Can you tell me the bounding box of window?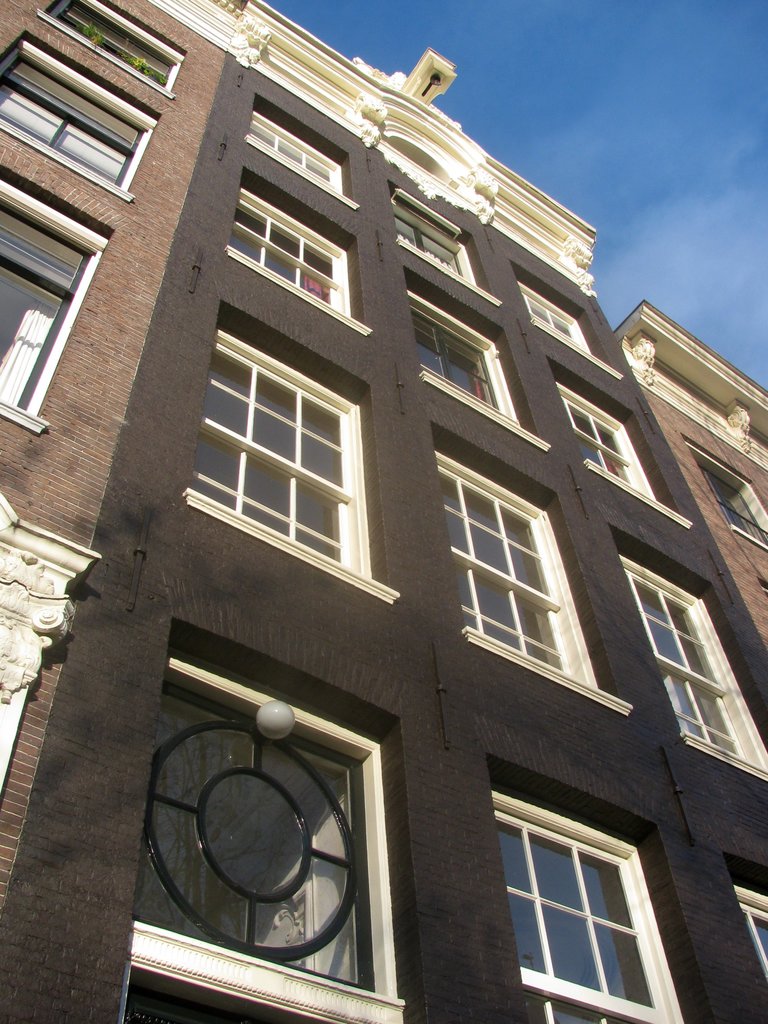
bbox=(520, 280, 621, 378).
